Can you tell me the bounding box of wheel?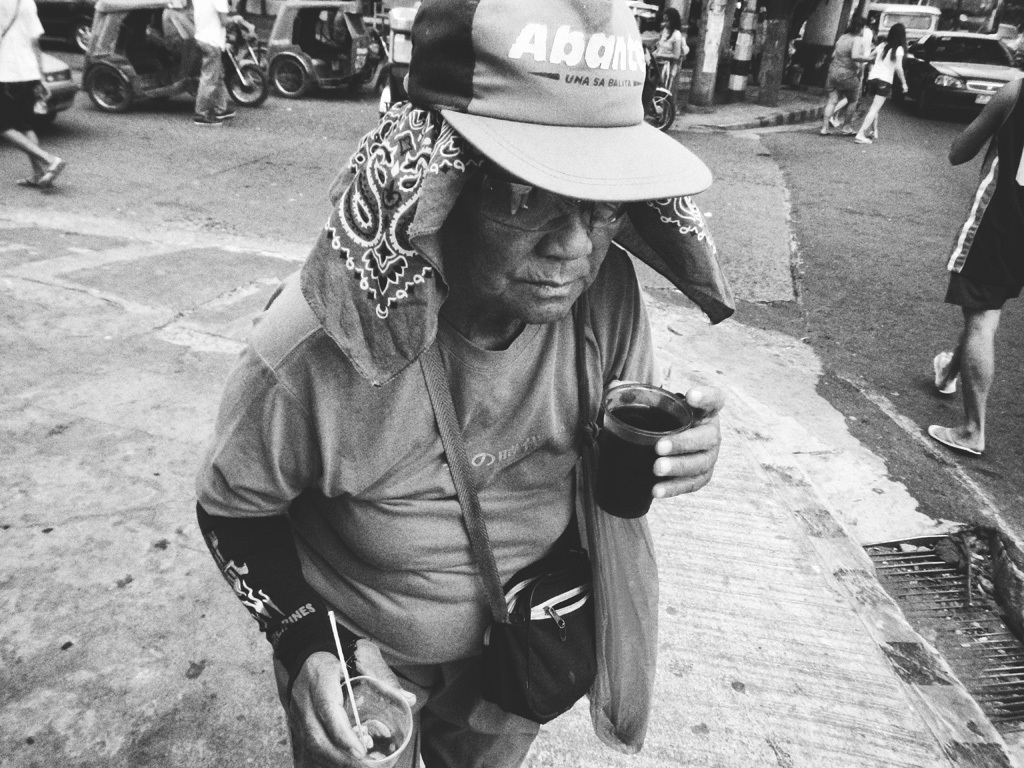
bbox(227, 62, 270, 109).
